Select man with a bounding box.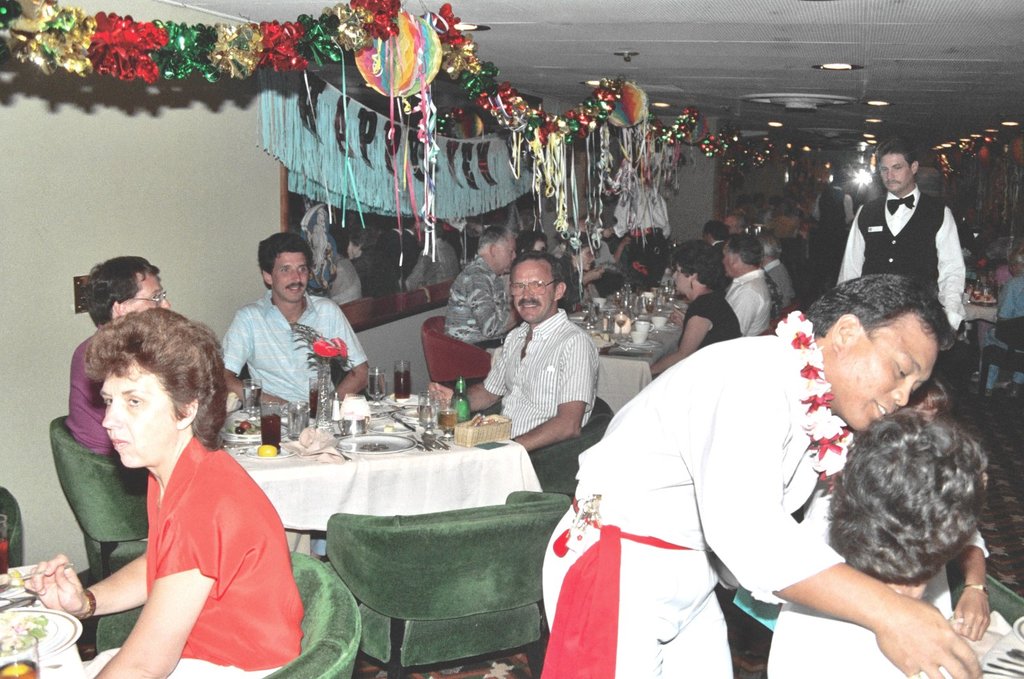
pyautogui.locateOnScreen(425, 250, 601, 451).
